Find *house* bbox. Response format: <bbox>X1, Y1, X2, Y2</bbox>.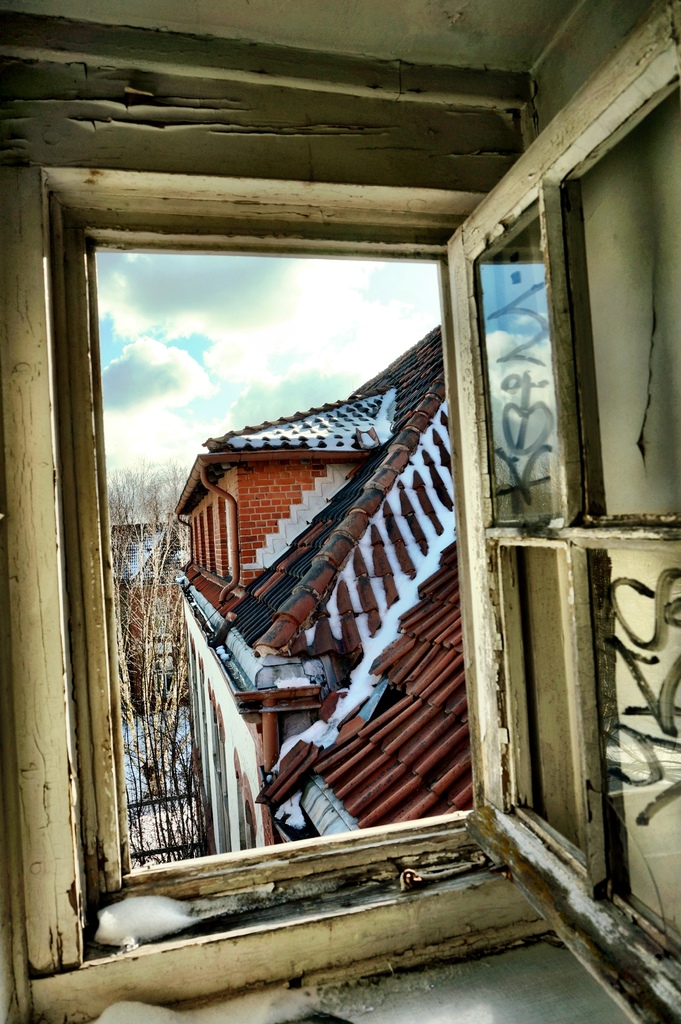
<bbox>175, 321, 480, 860</bbox>.
